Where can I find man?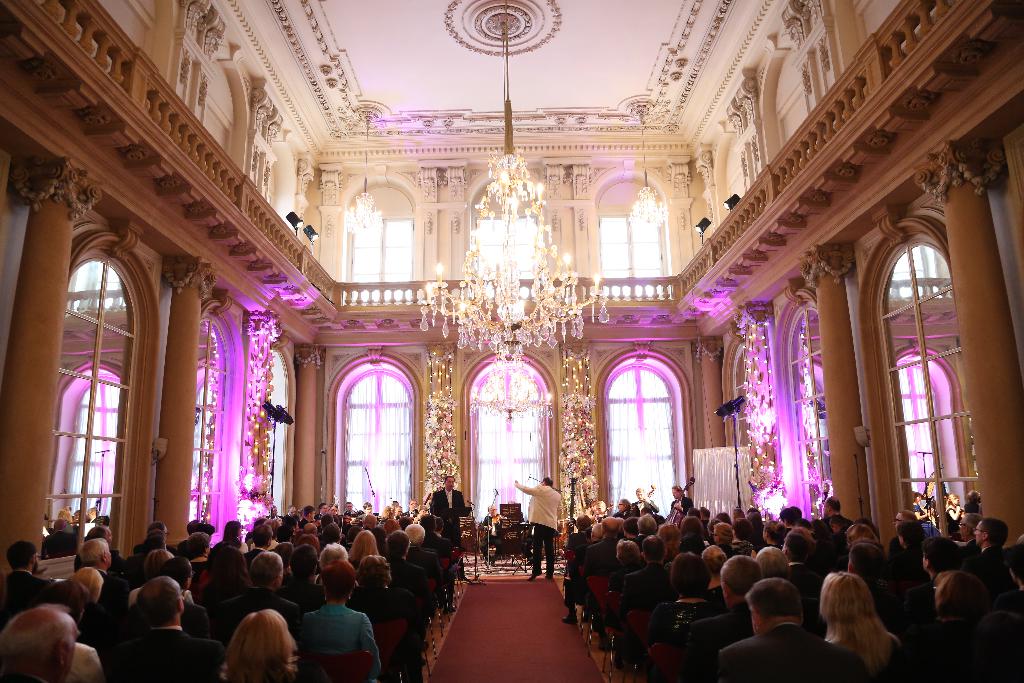
You can find it at 132 521 170 552.
